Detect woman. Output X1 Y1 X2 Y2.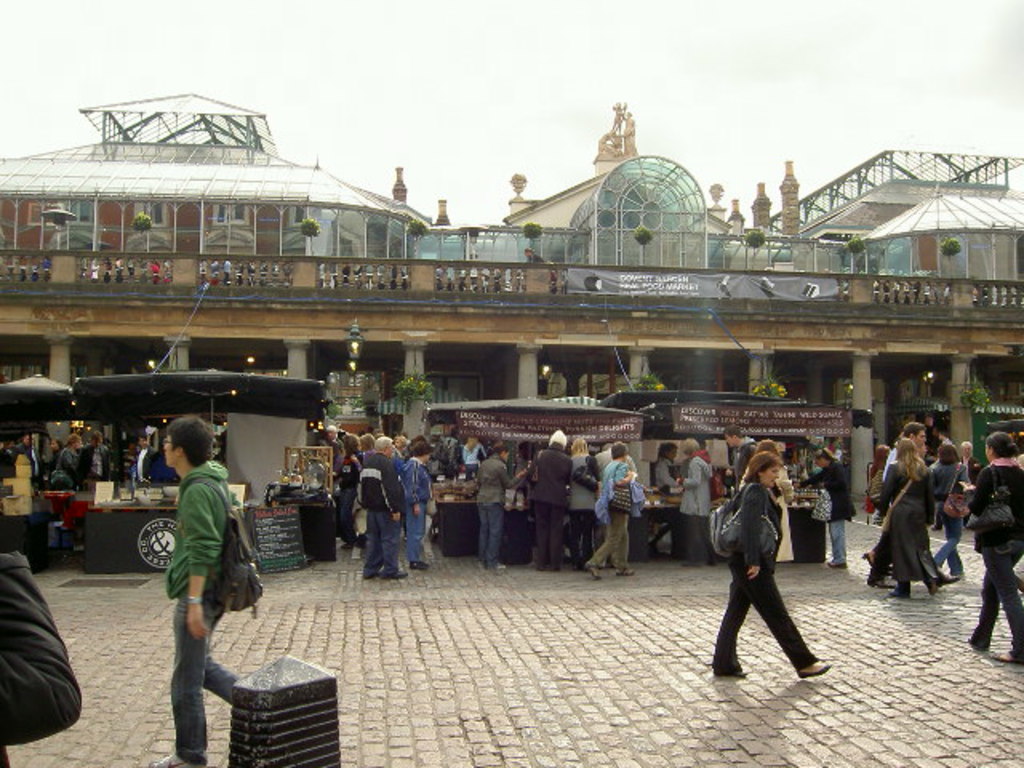
50 430 83 494.
